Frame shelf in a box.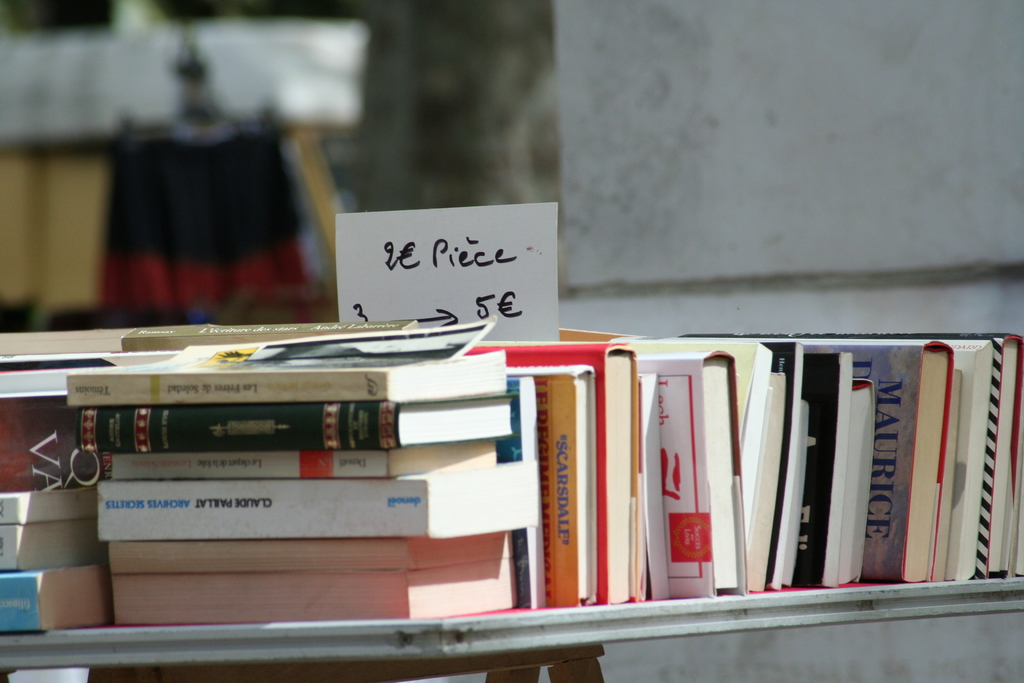
pyautogui.locateOnScreen(0, 571, 1023, 682).
